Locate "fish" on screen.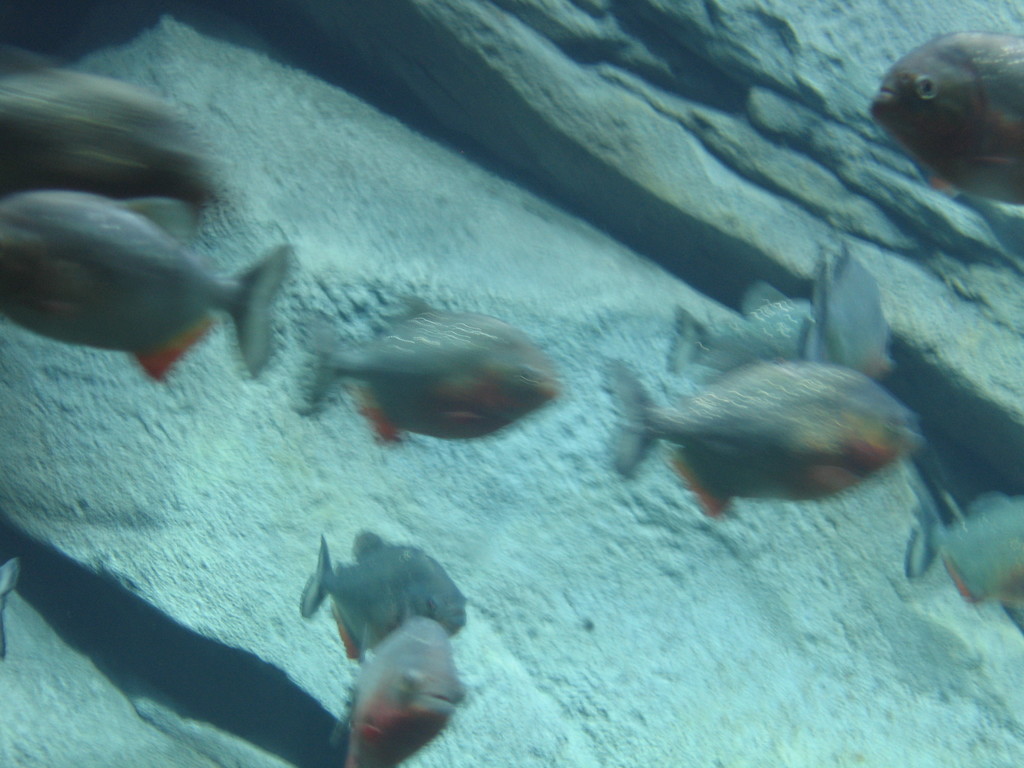
On screen at rect(662, 267, 826, 388).
